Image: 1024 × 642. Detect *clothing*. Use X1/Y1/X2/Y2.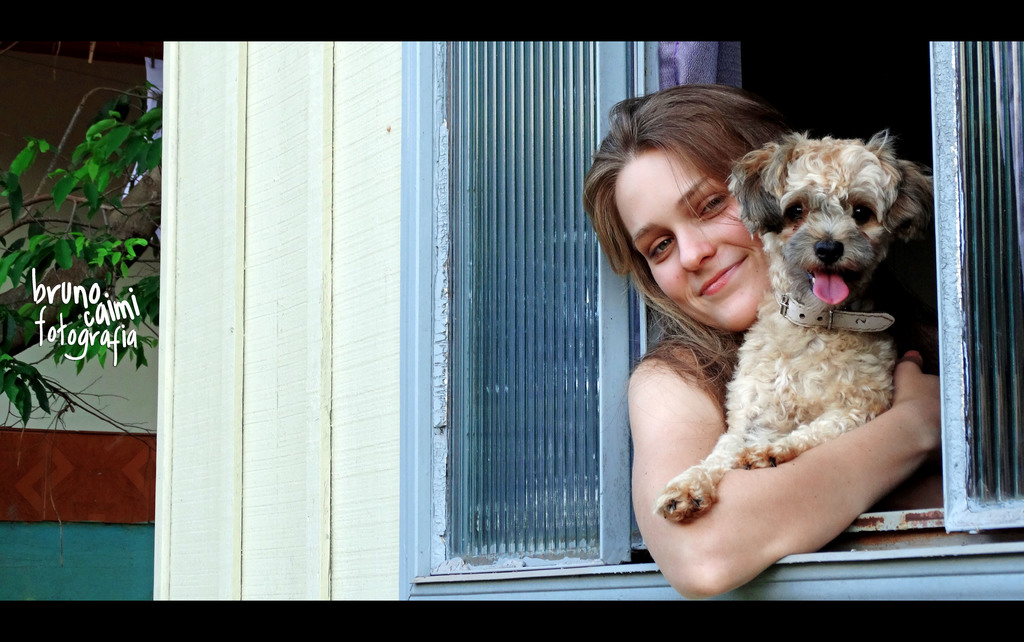
647/179/924/534.
